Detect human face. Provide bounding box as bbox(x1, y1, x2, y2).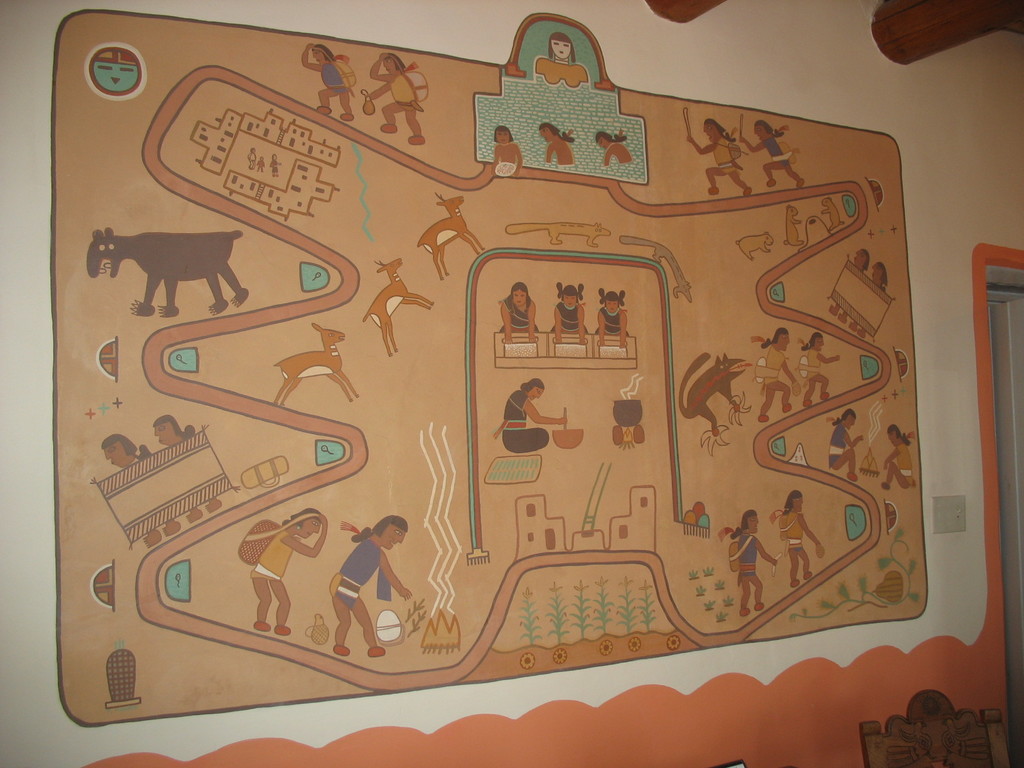
bbox(312, 49, 330, 67).
